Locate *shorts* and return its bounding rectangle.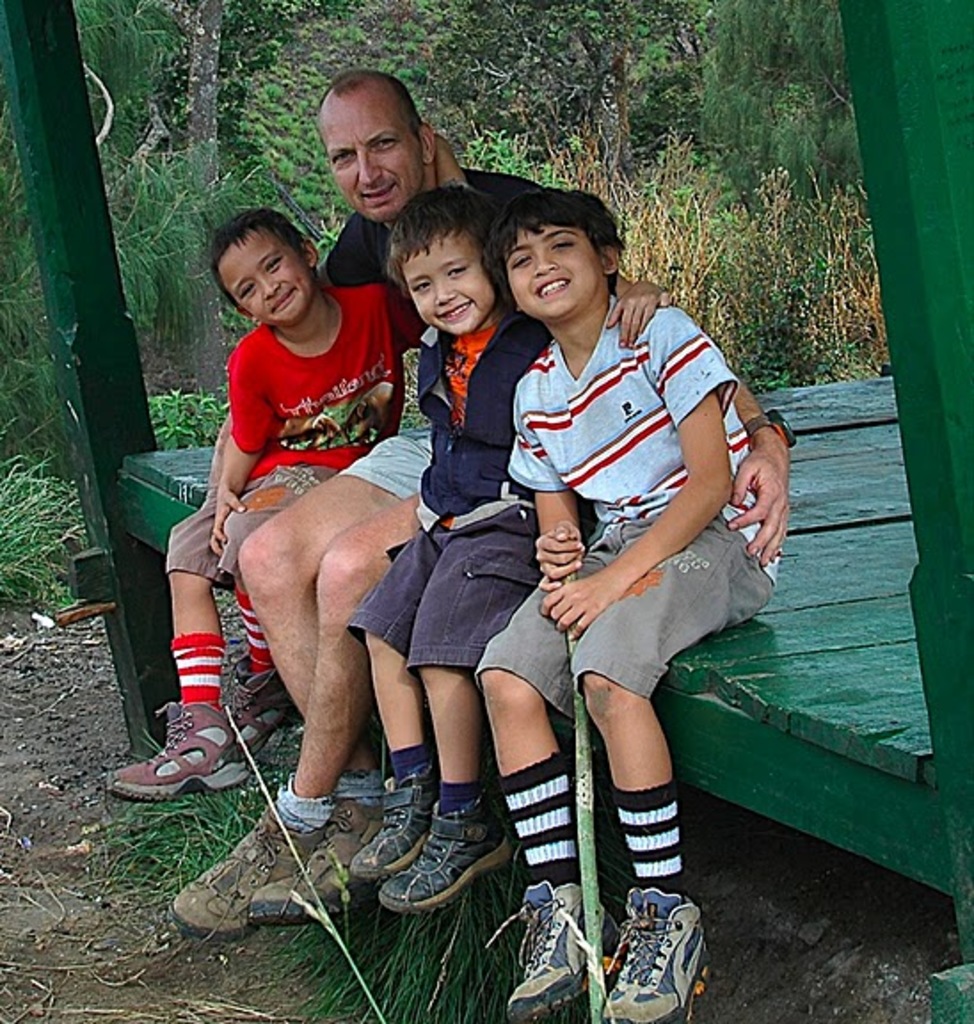
167,462,336,585.
